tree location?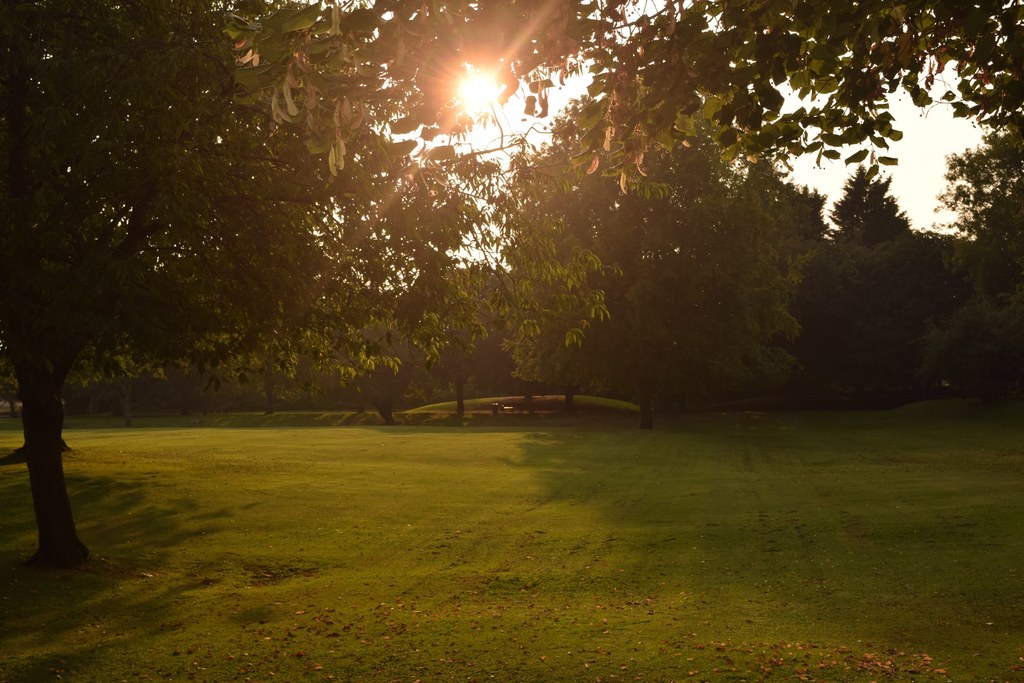
(468,212,568,415)
